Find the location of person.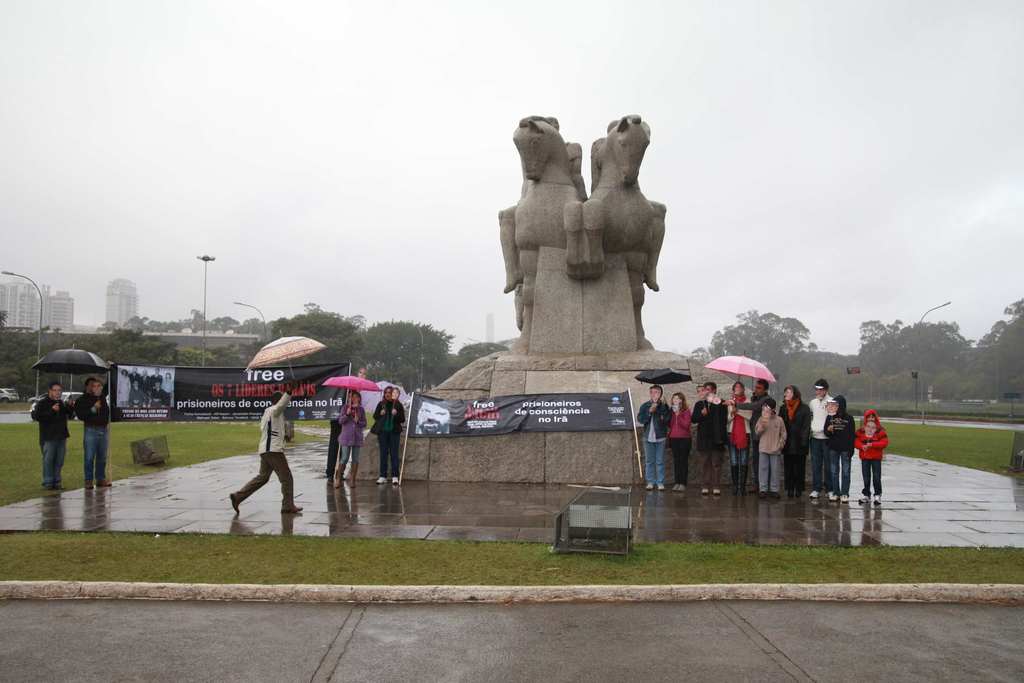
Location: (722, 379, 777, 493).
